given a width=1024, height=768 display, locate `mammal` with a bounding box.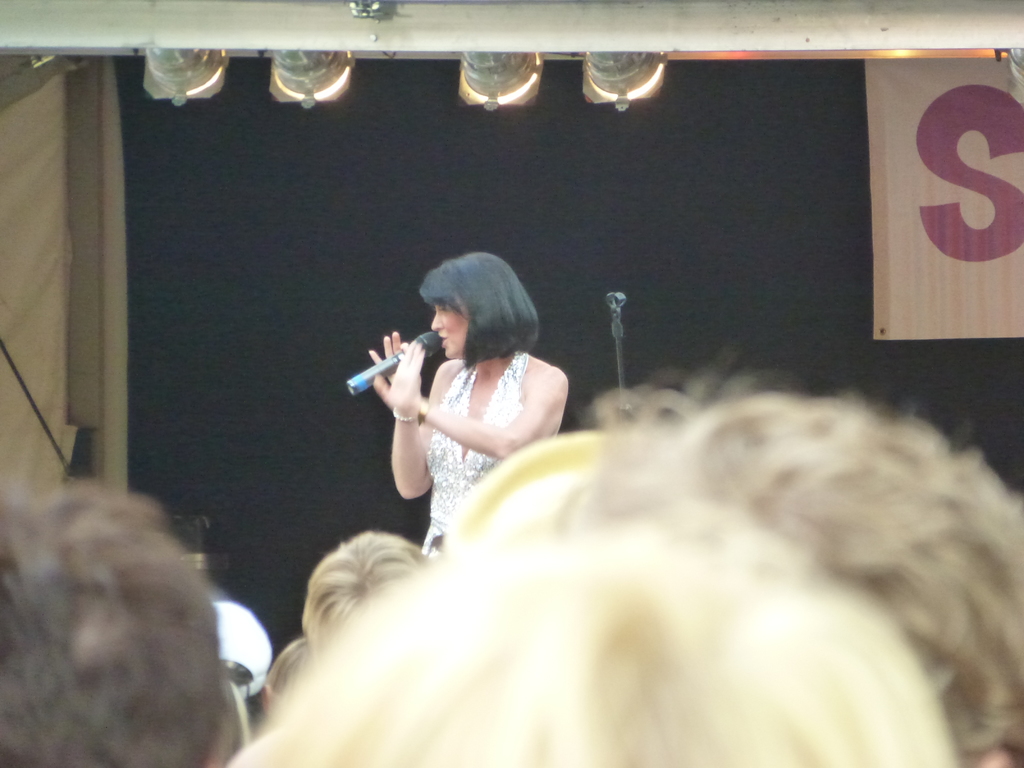
Located: bbox=[303, 538, 438, 659].
